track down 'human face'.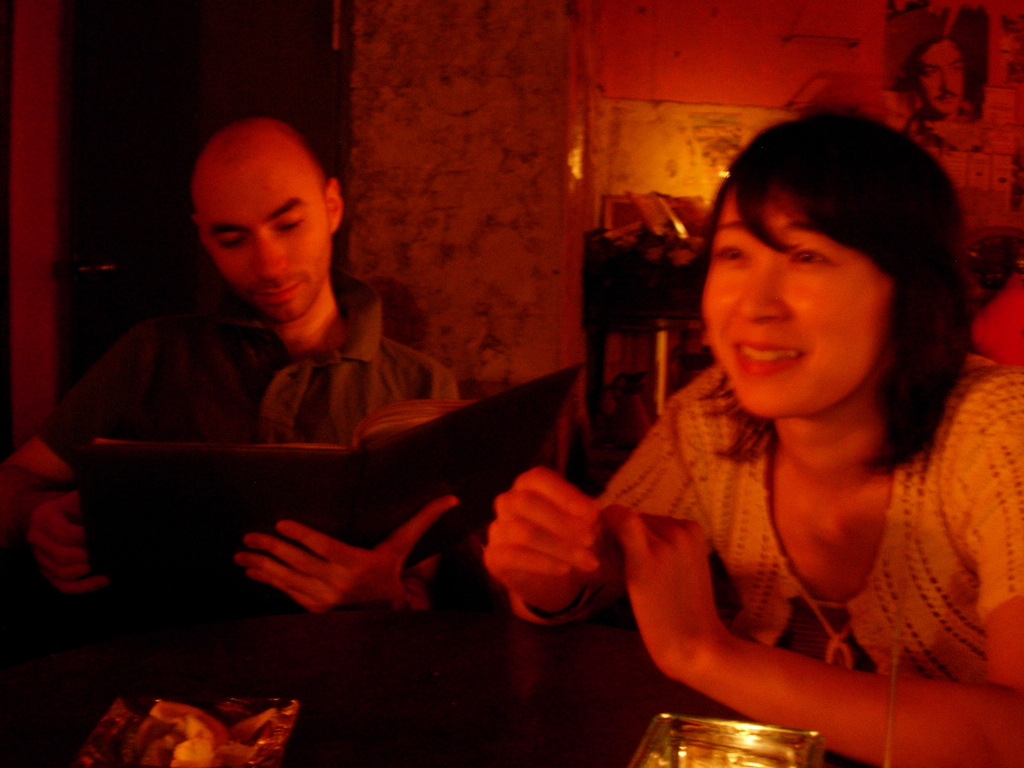
Tracked to rect(700, 188, 893, 421).
